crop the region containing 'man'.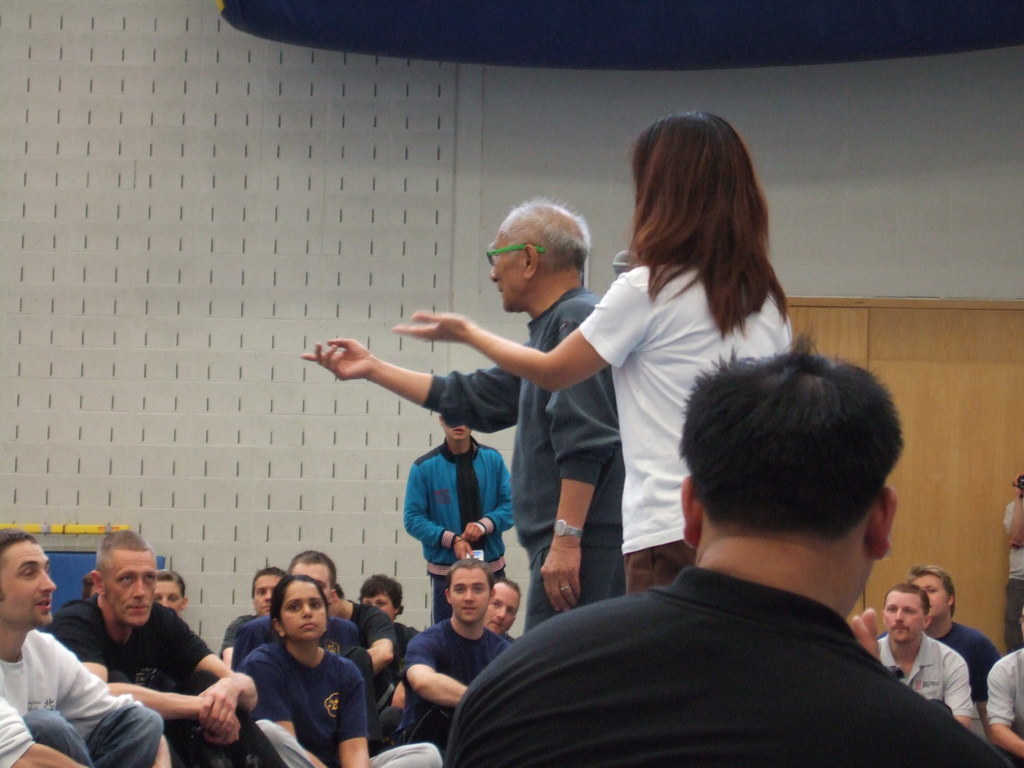
Crop region: x1=227, y1=552, x2=382, y2=764.
